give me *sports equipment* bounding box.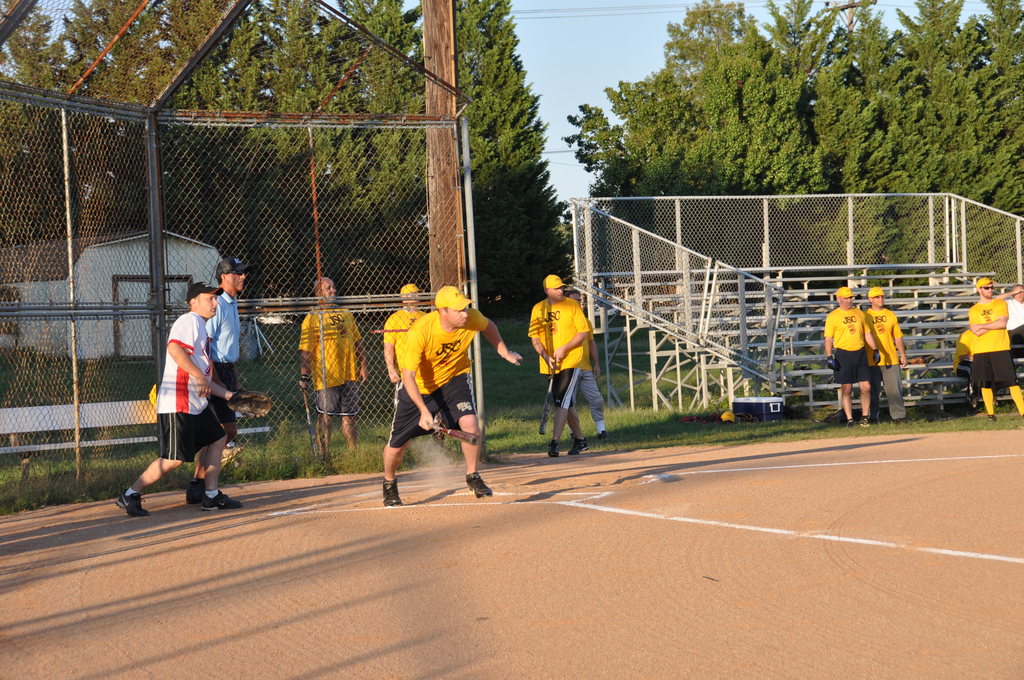
(116, 491, 141, 516).
